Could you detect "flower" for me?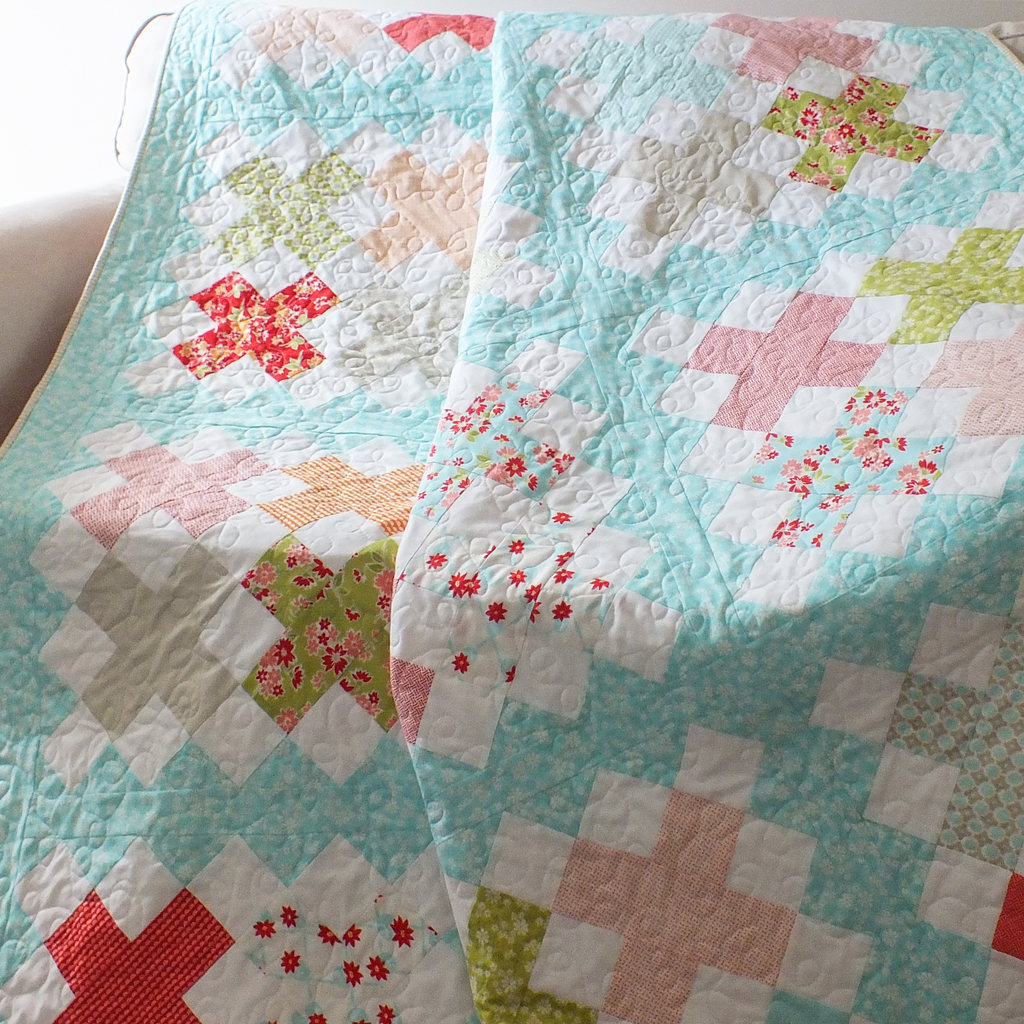
Detection result: bbox=(555, 549, 573, 565).
